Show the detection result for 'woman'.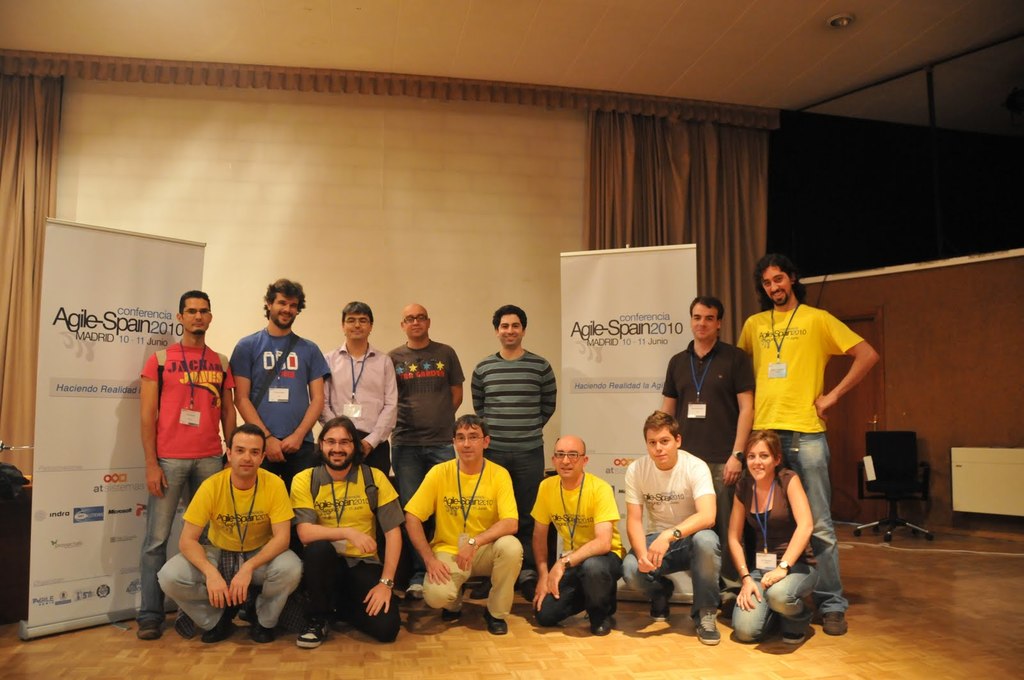
{"x1": 737, "y1": 391, "x2": 848, "y2": 650}.
